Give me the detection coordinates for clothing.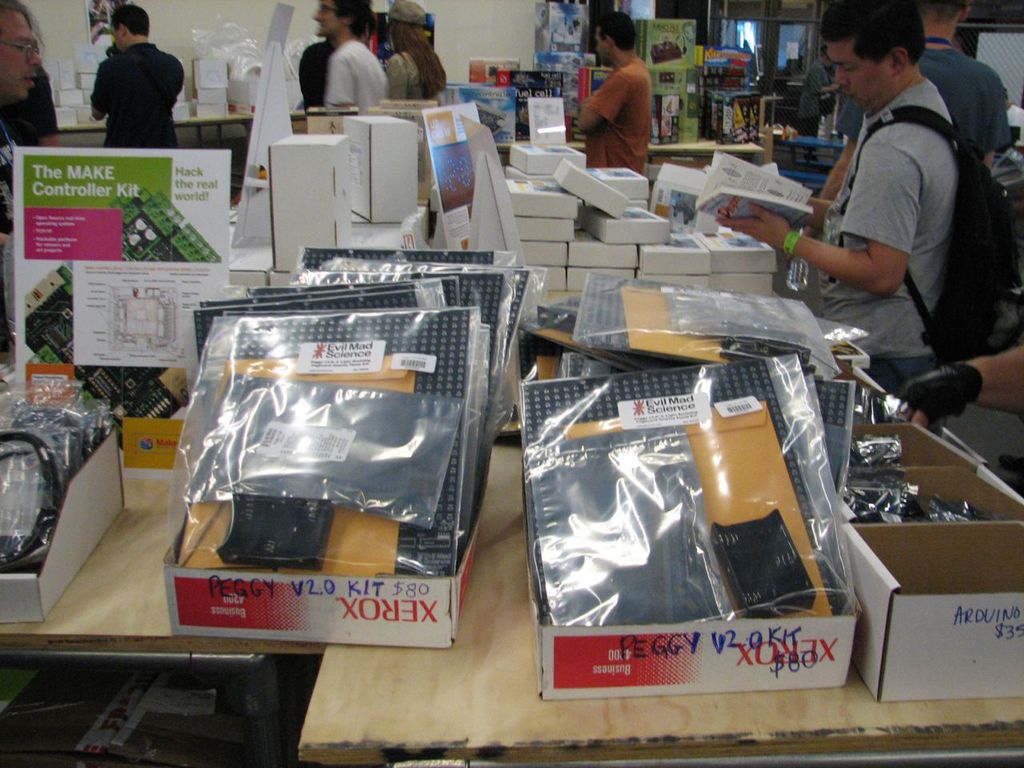
bbox=(837, 45, 1010, 161).
